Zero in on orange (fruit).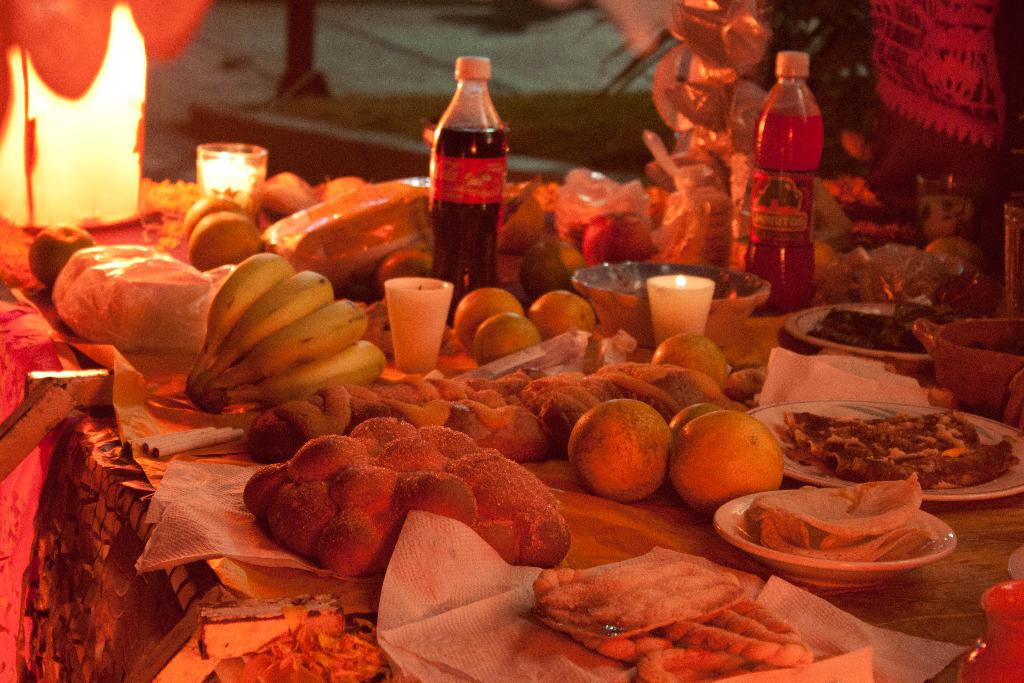
Zeroed in: l=184, t=197, r=241, b=238.
